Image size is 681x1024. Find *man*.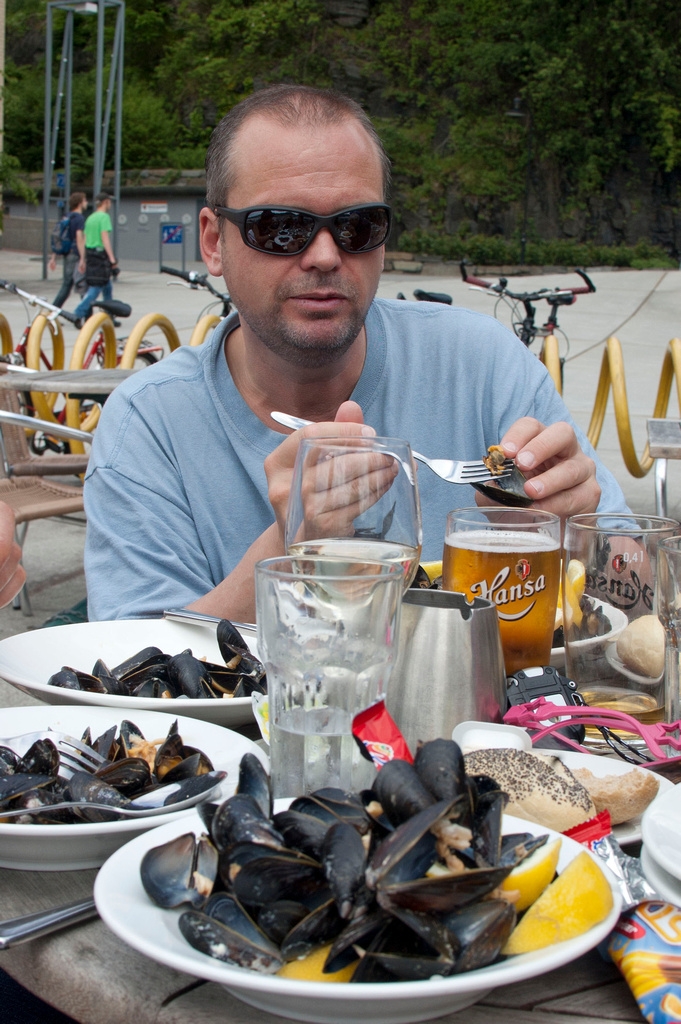
left=58, top=104, right=590, bottom=664.
